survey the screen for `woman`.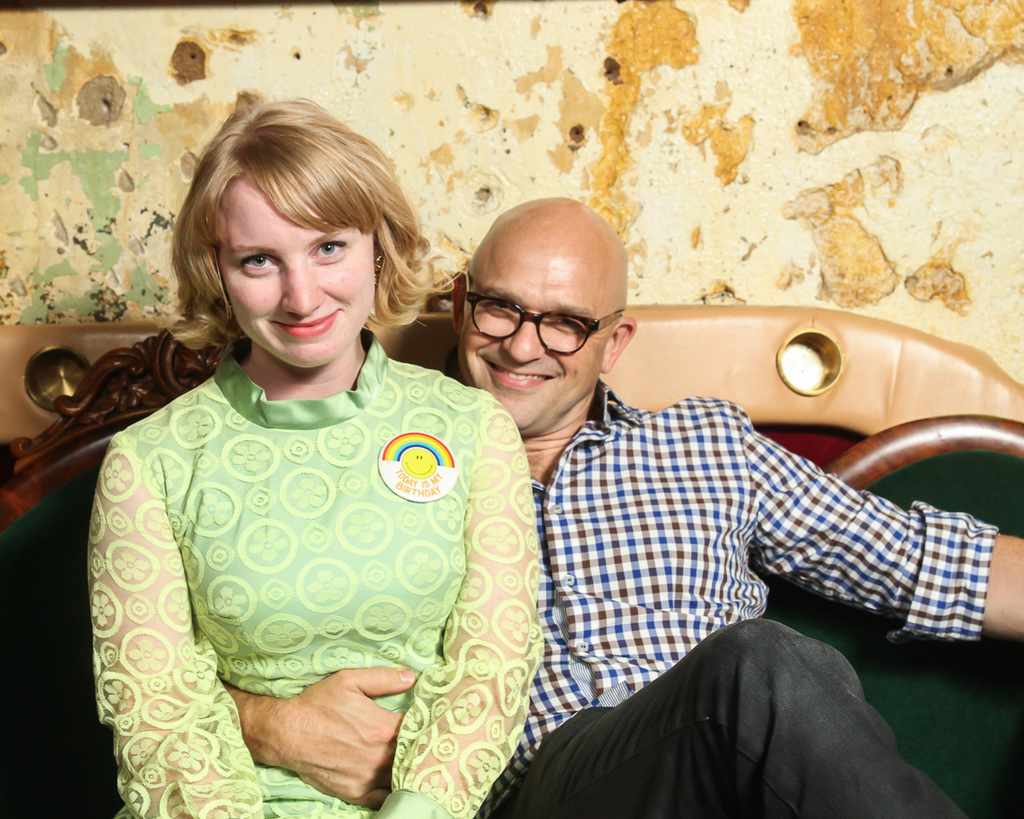
Survey found: bbox(84, 96, 534, 818).
